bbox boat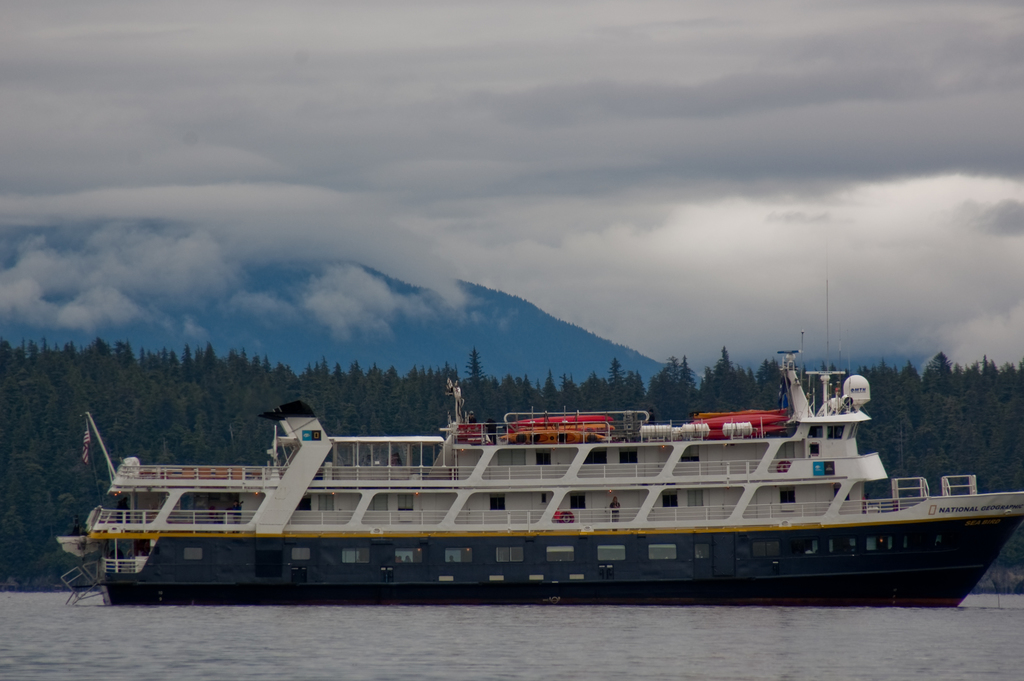
81/347/1023/608
